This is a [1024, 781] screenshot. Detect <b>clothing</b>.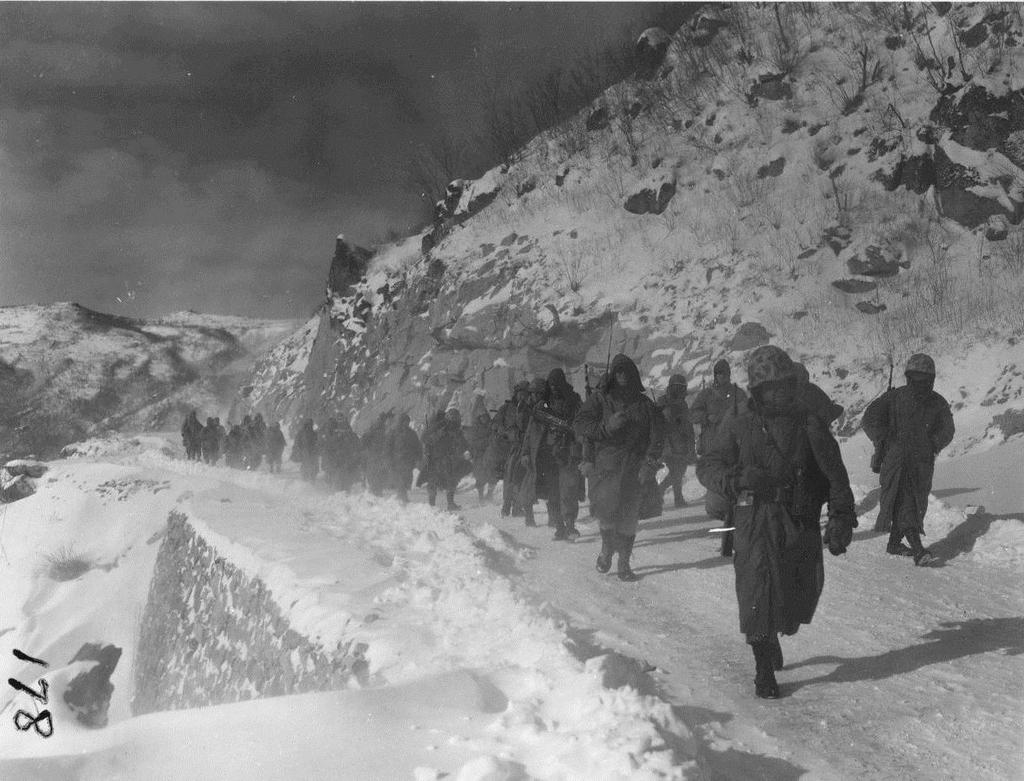
bbox(688, 371, 765, 513).
